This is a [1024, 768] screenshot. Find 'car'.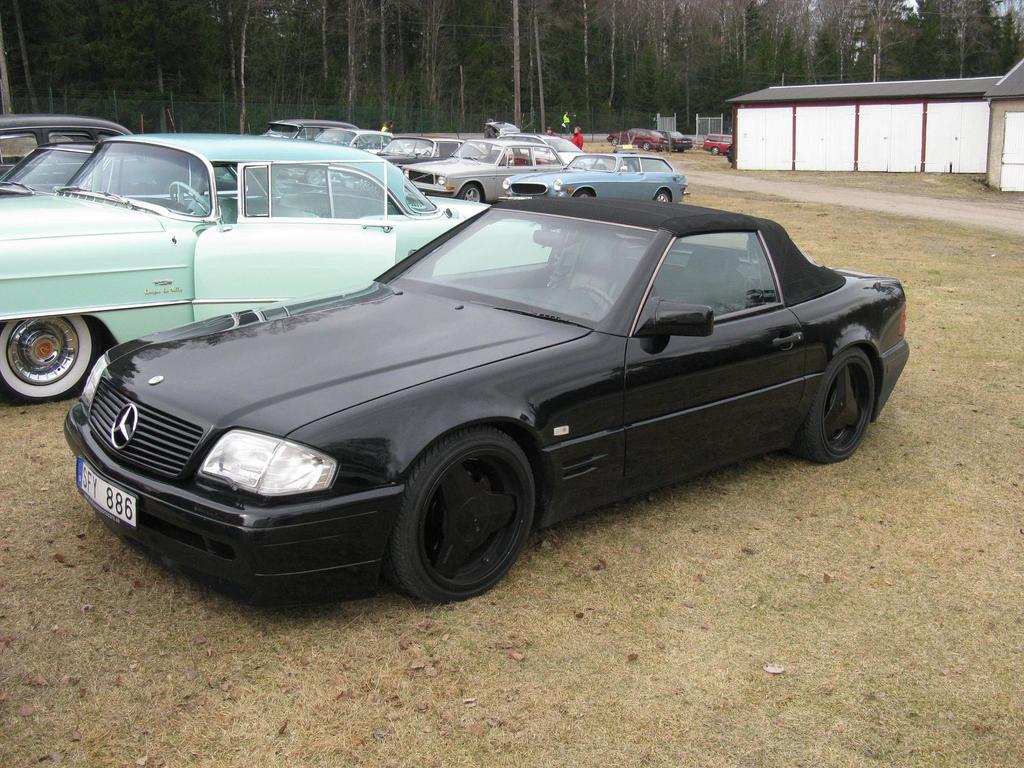
Bounding box: {"left": 56, "top": 190, "right": 908, "bottom": 609}.
